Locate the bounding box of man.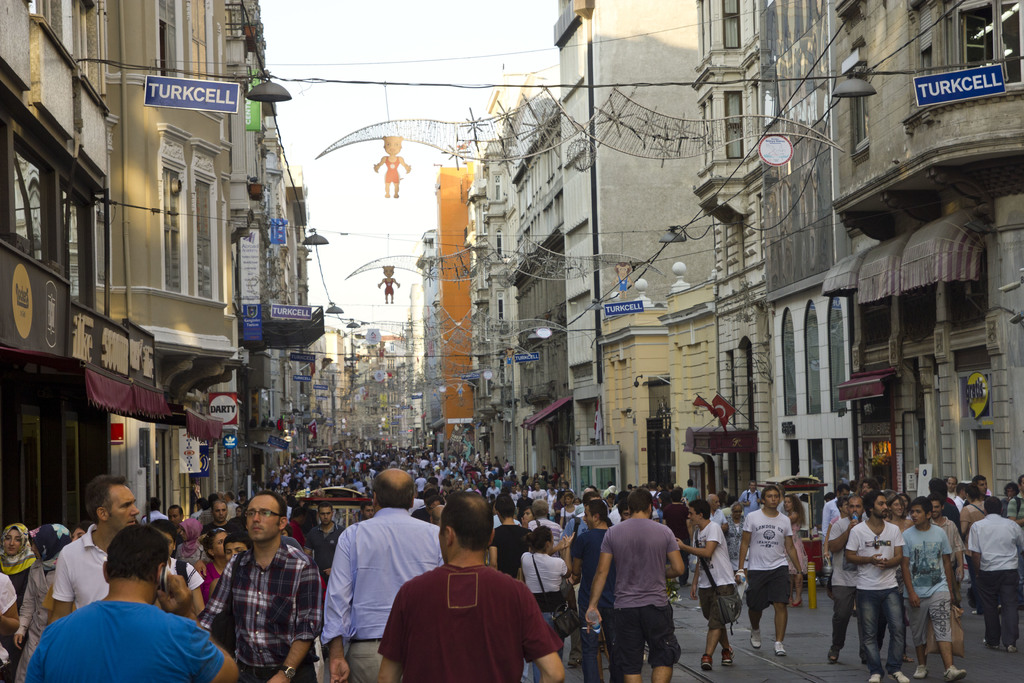
Bounding box: [left=733, top=483, right=807, bottom=652].
